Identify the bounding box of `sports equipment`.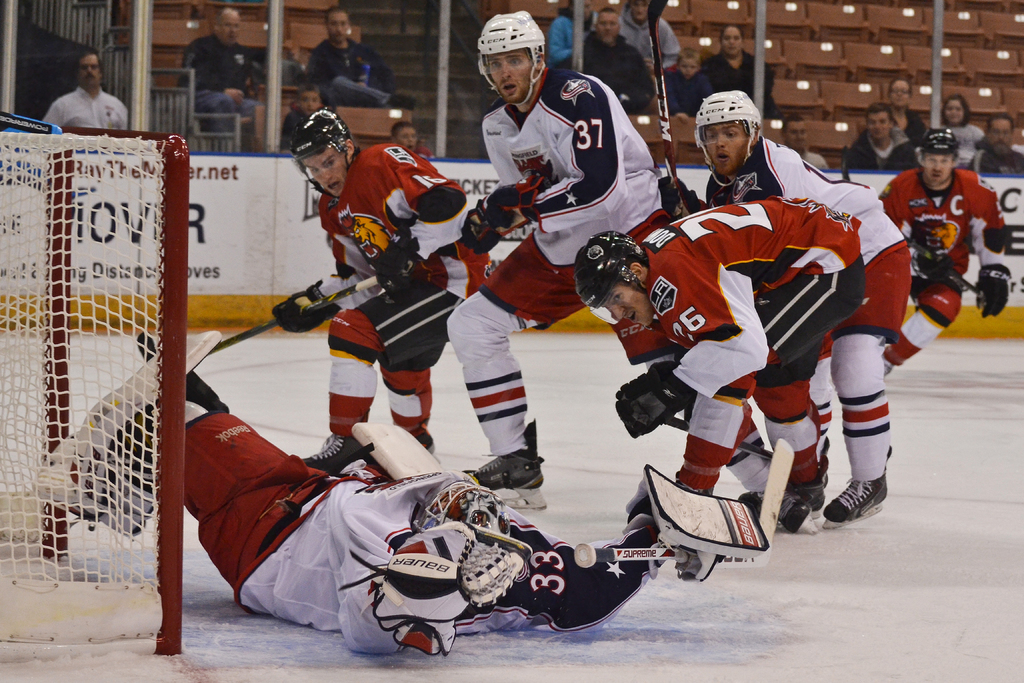
[479,176,547,240].
